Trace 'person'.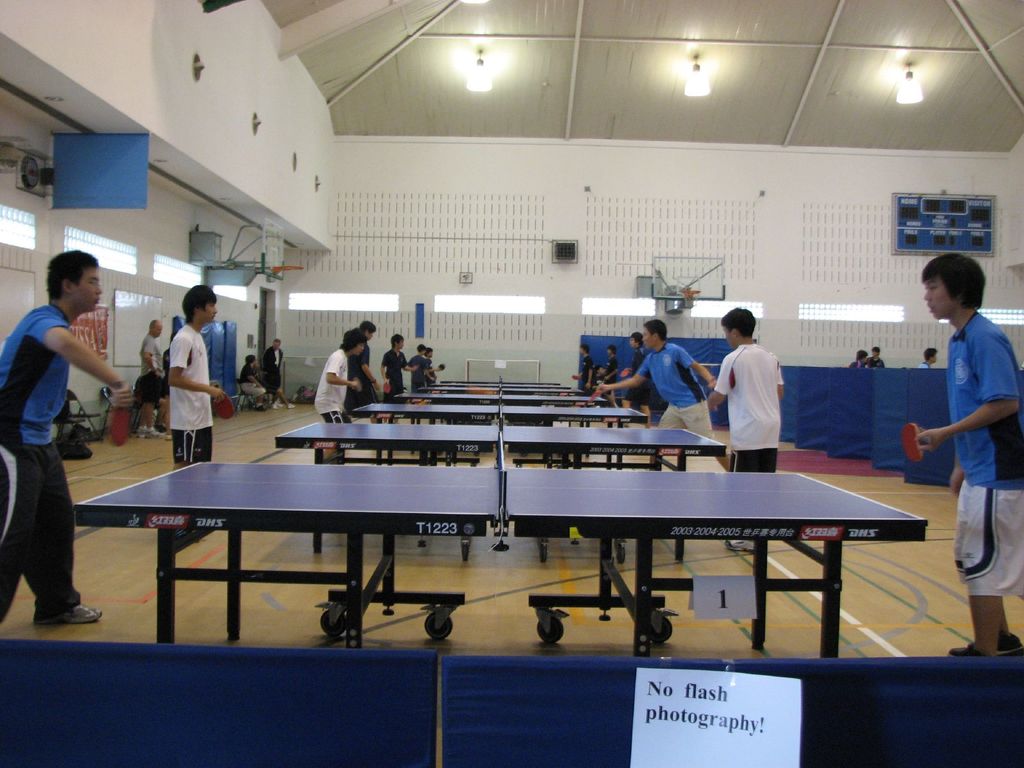
Traced to [589,319,733,474].
